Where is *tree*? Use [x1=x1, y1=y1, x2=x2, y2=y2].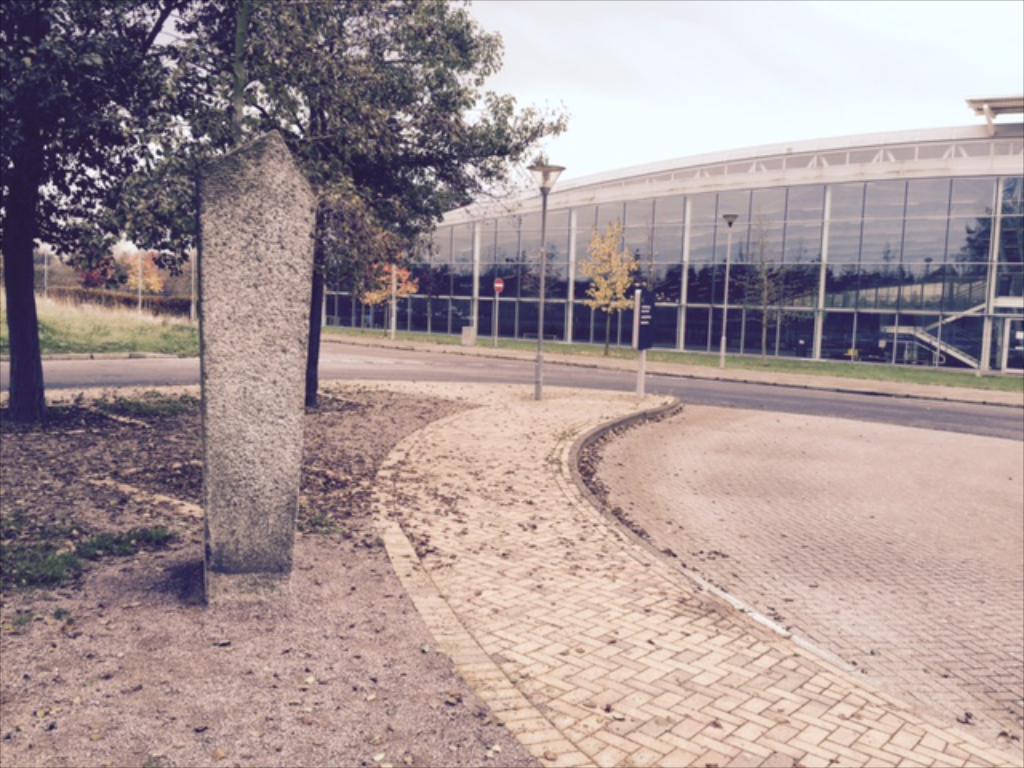
[x1=165, y1=0, x2=570, y2=411].
